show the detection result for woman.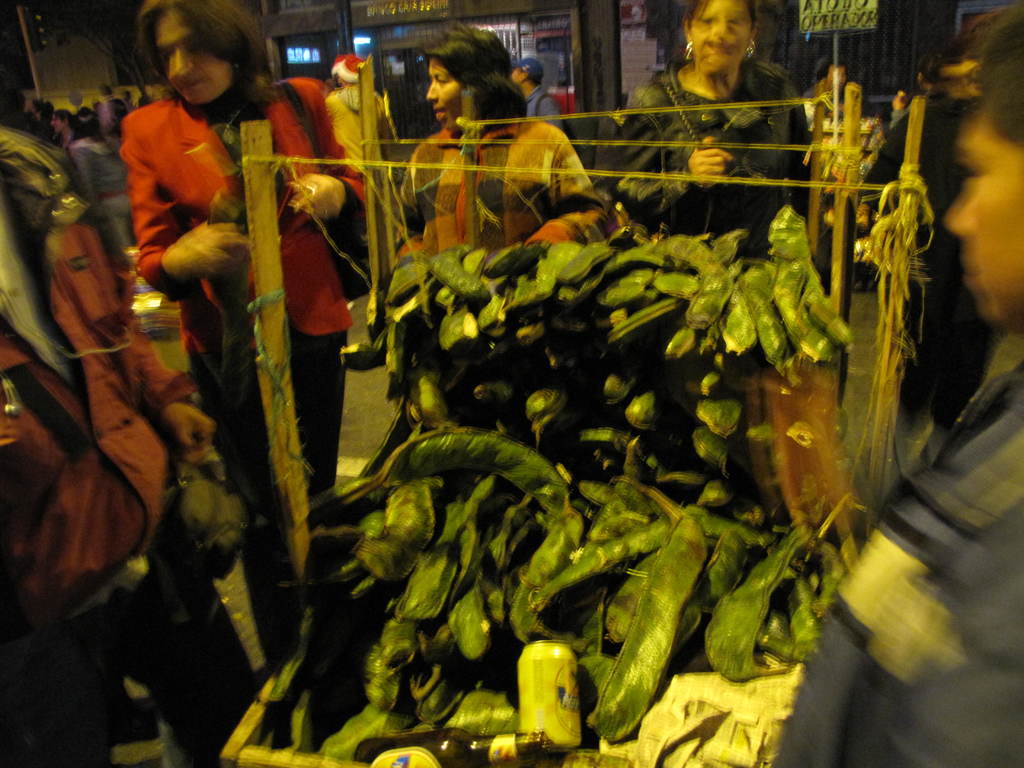
<region>132, 0, 371, 671</region>.
